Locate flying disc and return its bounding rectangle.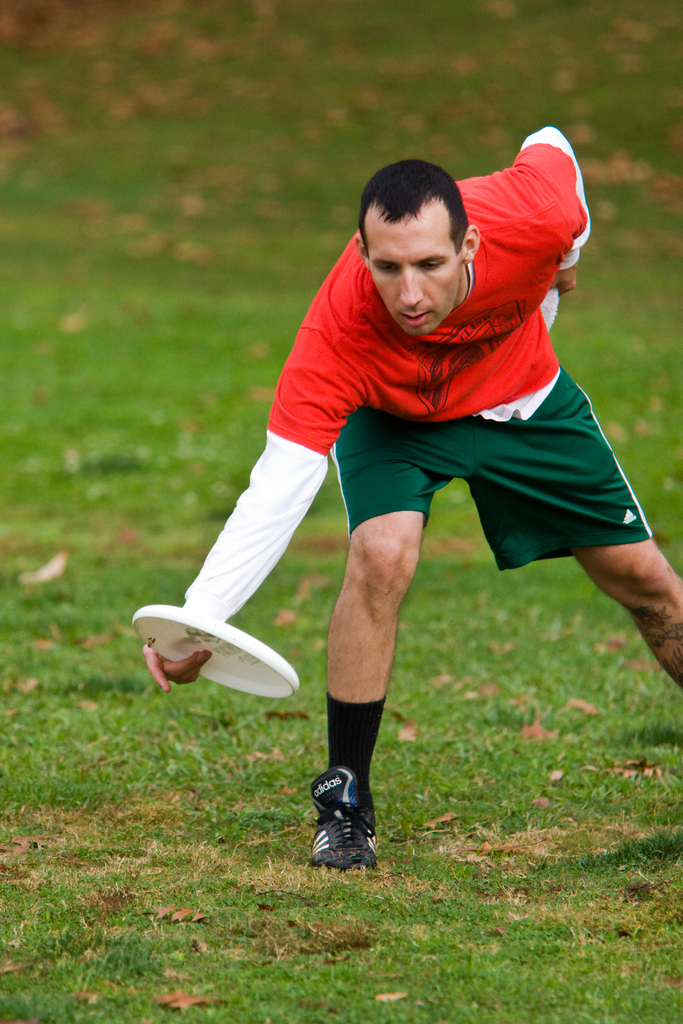
crop(133, 604, 300, 698).
